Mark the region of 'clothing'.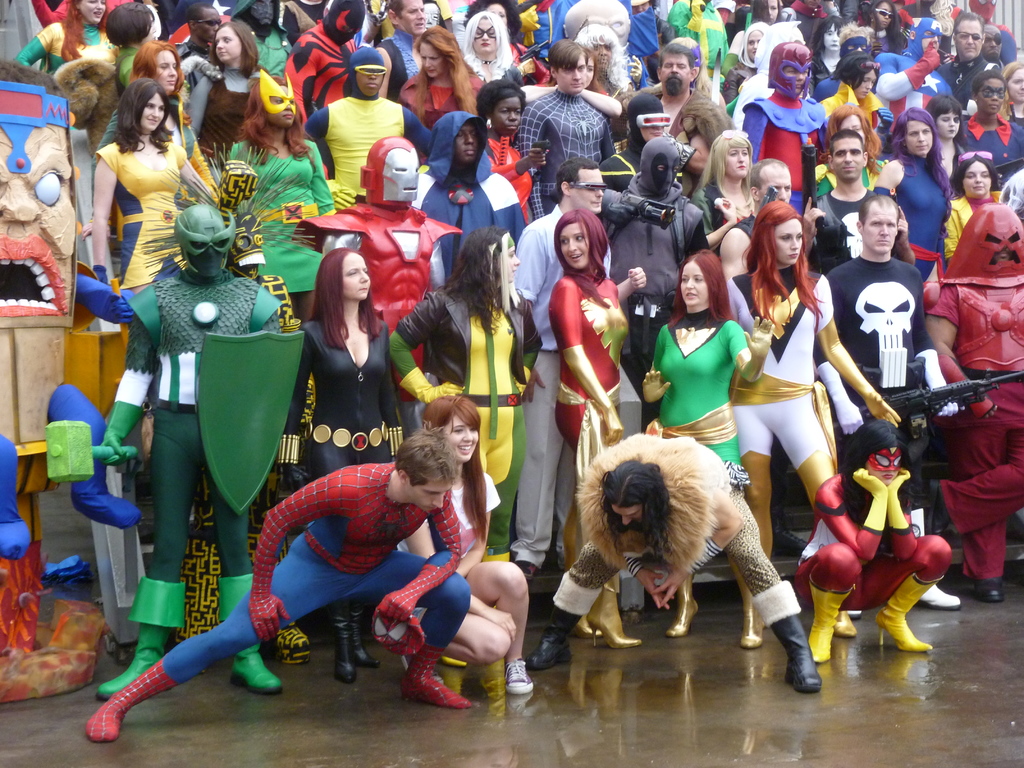
Region: [x1=424, y1=109, x2=524, y2=246].
